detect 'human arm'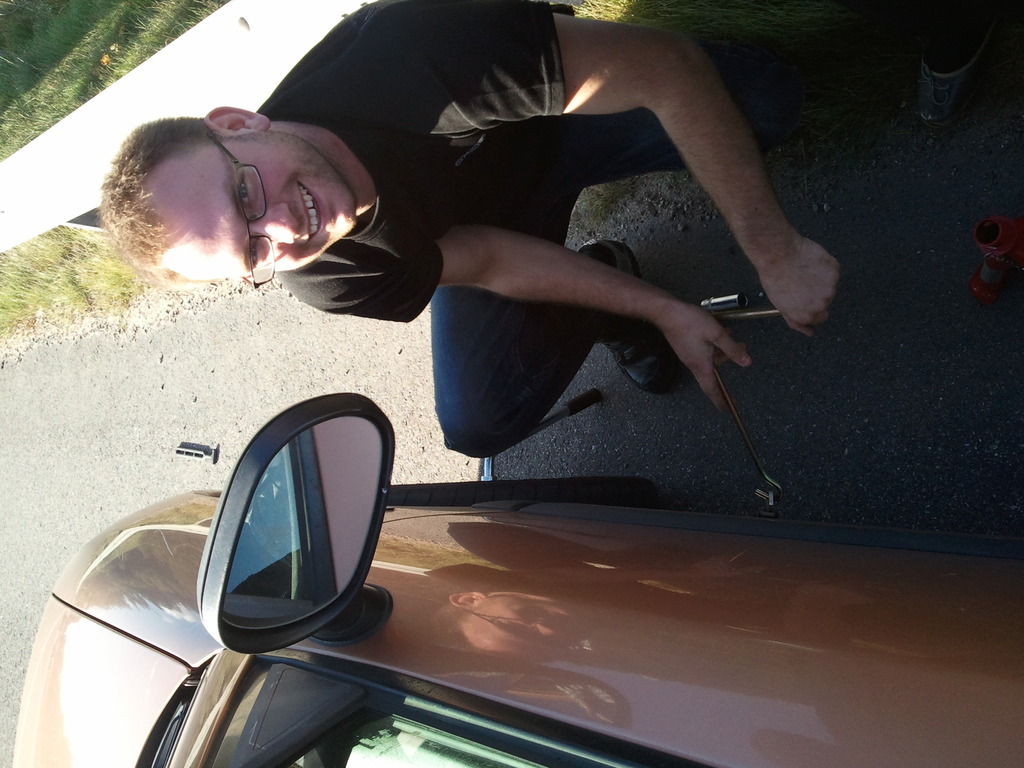
{"x1": 396, "y1": 0, "x2": 840, "y2": 338}
